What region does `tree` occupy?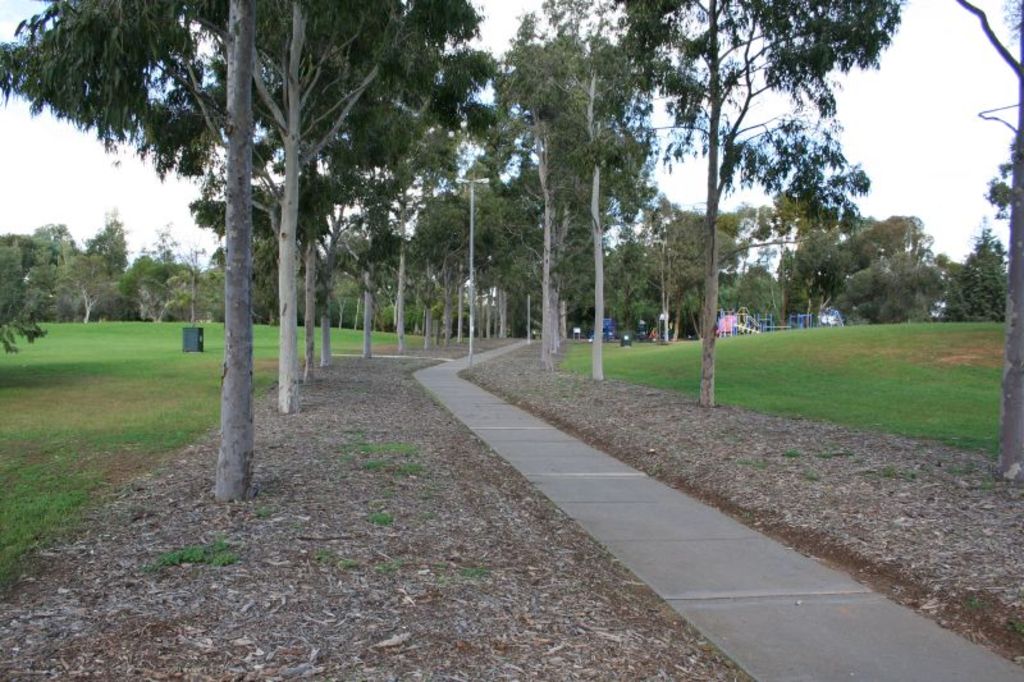
[762, 186, 826, 325].
